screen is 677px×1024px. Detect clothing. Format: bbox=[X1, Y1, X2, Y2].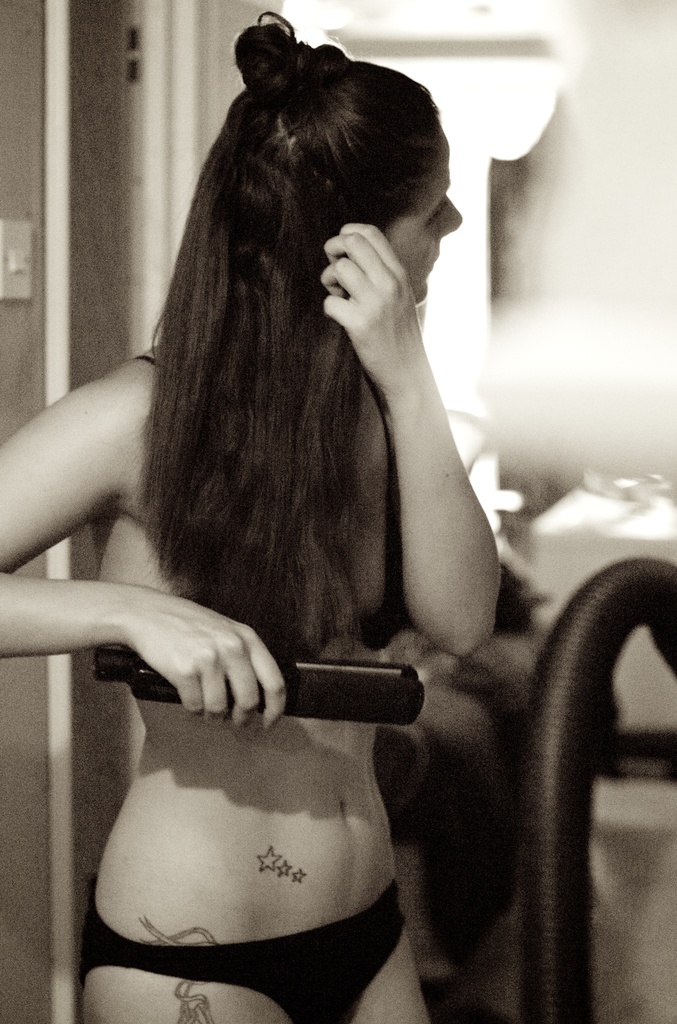
bbox=[78, 354, 412, 1023].
